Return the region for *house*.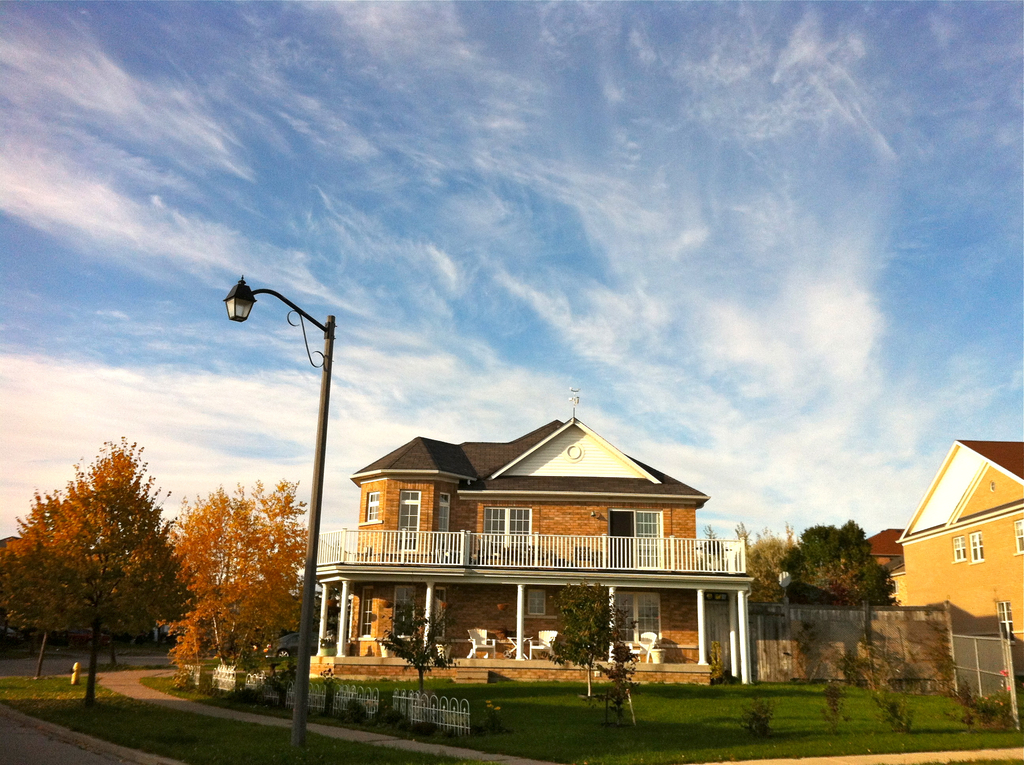
box(863, 527, 909, 572).
